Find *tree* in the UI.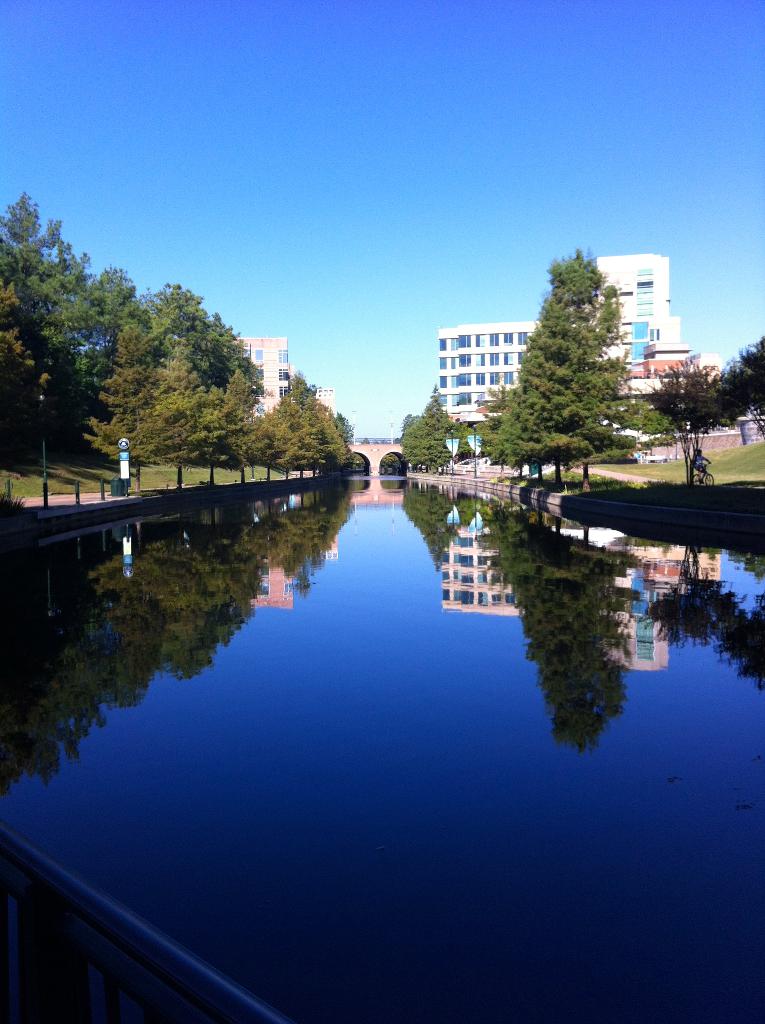
UI element at locate(483, 253, 647, 492).
